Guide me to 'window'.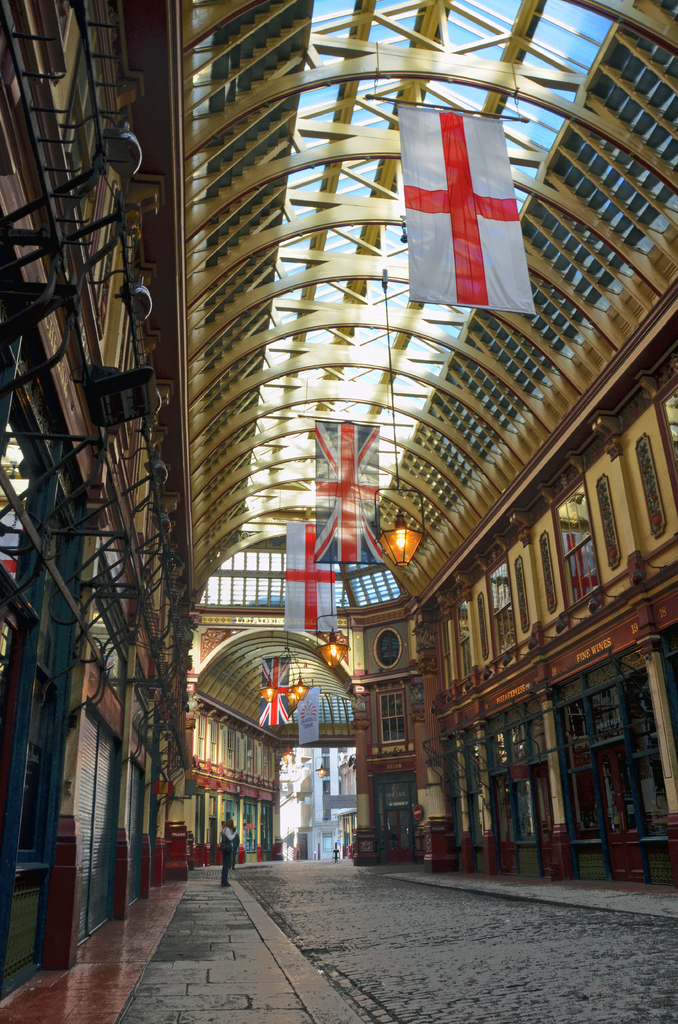
Guidance: detection(493, 557, 516, 657).
